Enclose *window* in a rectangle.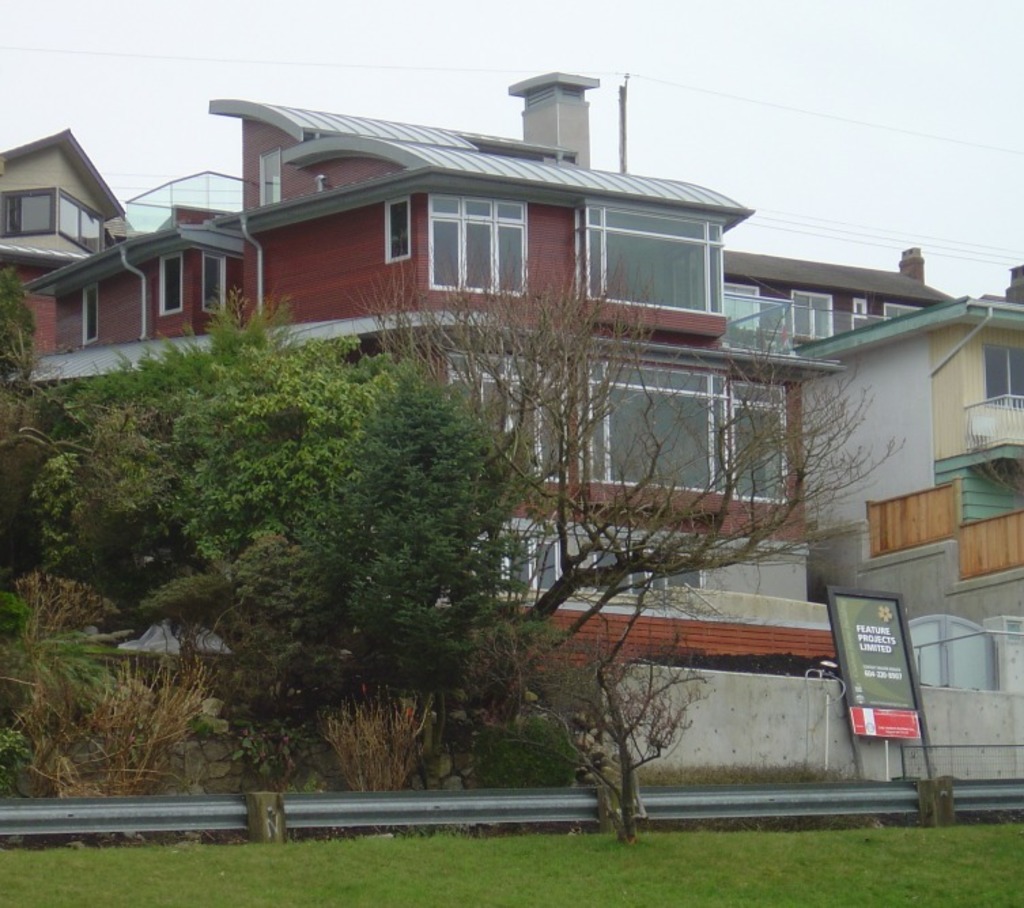
(65,273,122,352).
